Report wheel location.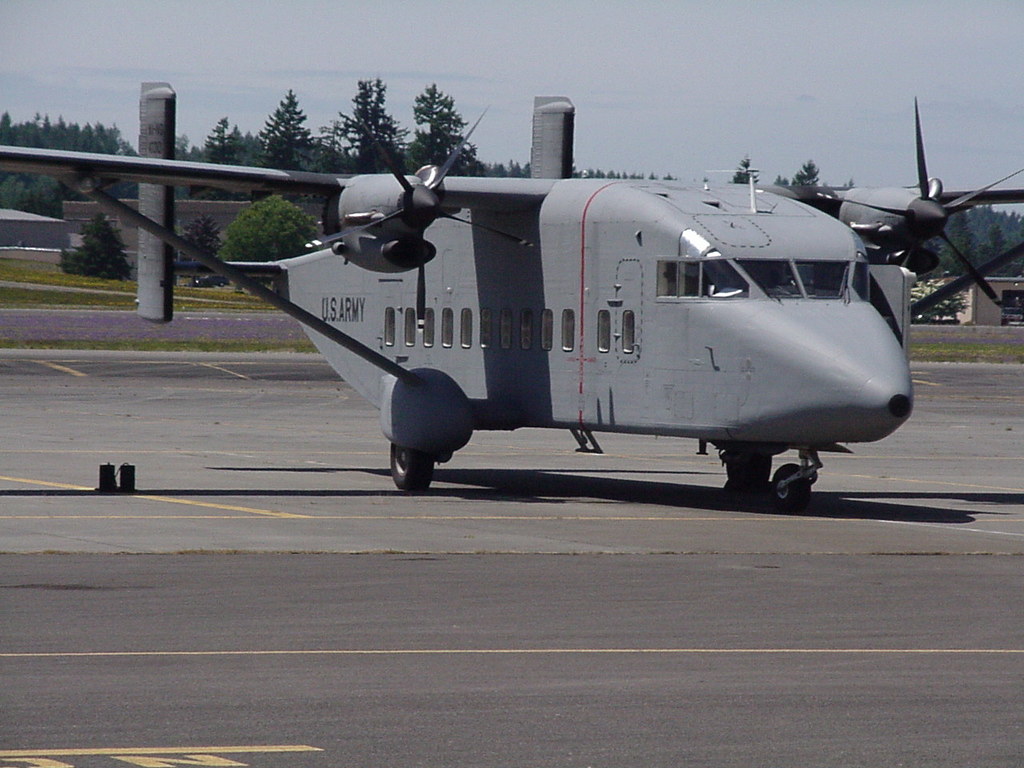
Report: pyautogui.locateOnScreen(766, 464, 813, 509).
